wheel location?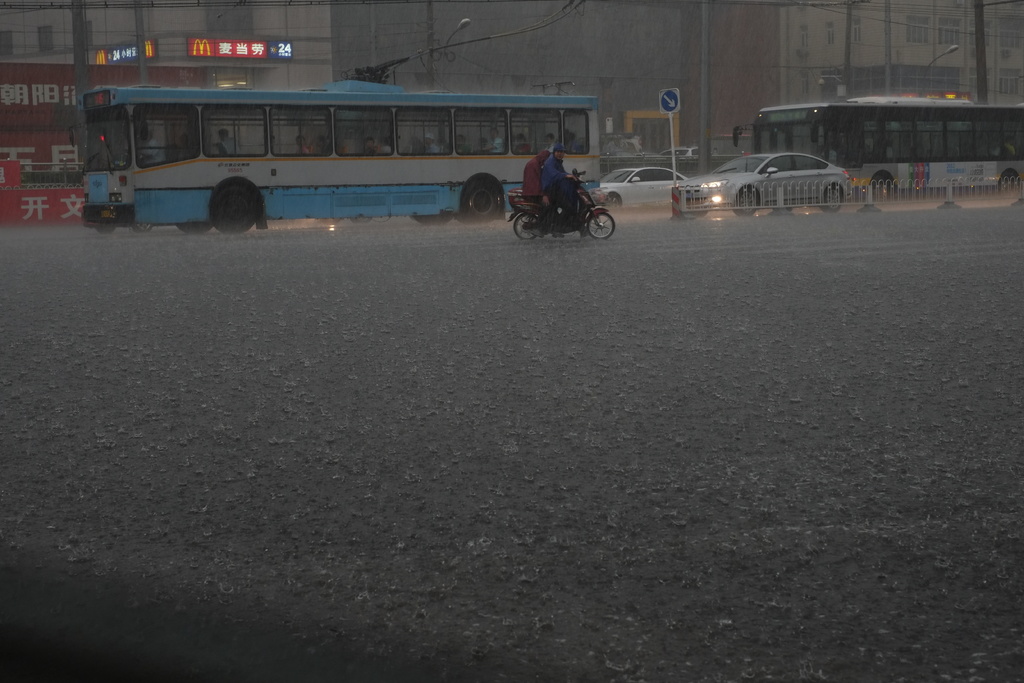
(587,213,614,239)
